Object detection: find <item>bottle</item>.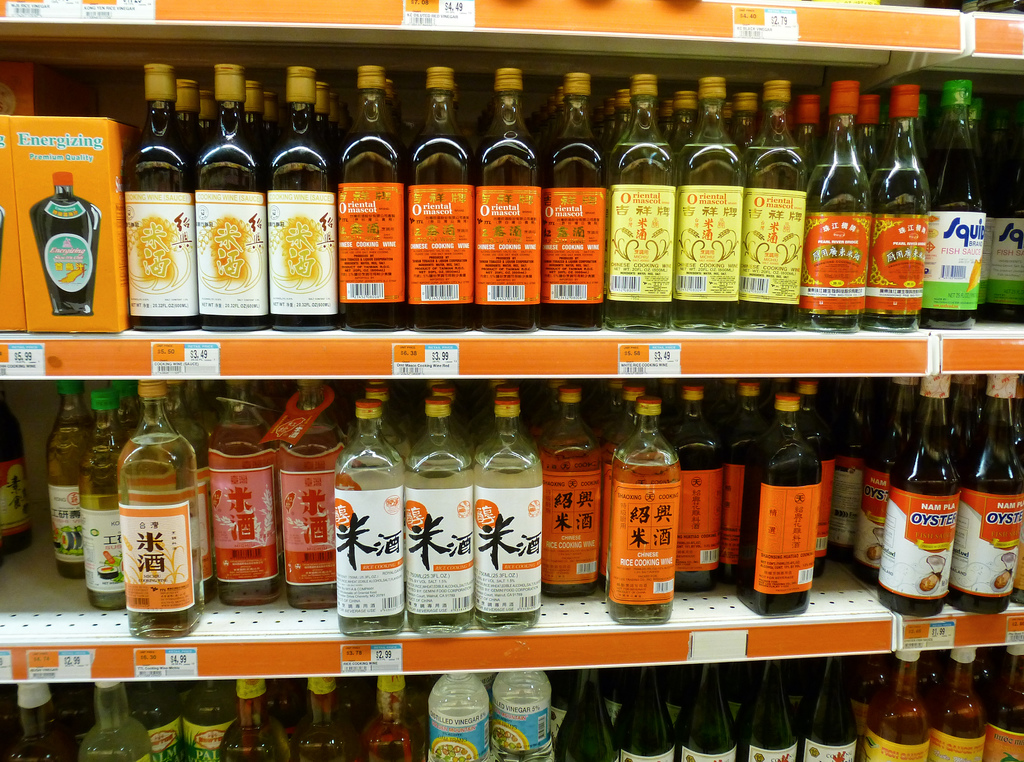
[189,378,217,438].
